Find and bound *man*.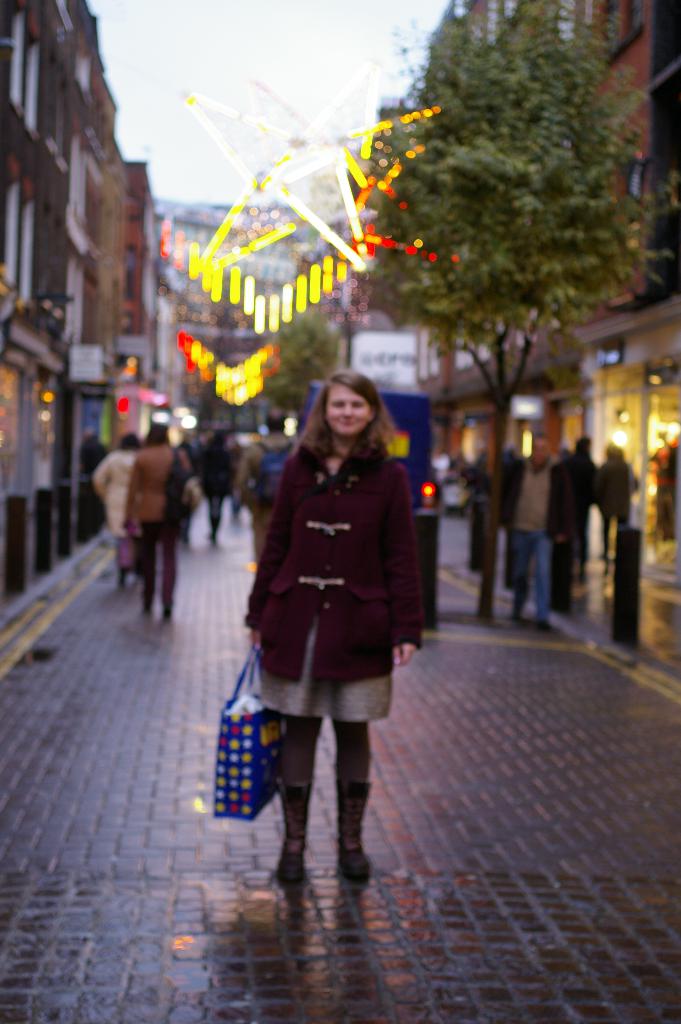
Bound: 236,397,299,566.
